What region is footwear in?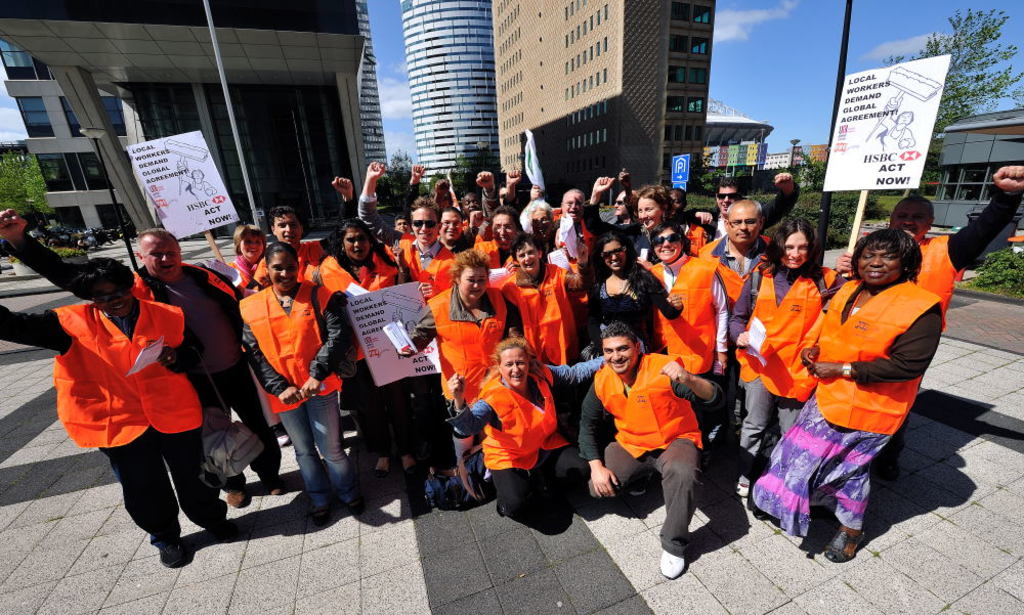
{"left": 205, "top": 514, "right": 236, "bottom": 540}.
